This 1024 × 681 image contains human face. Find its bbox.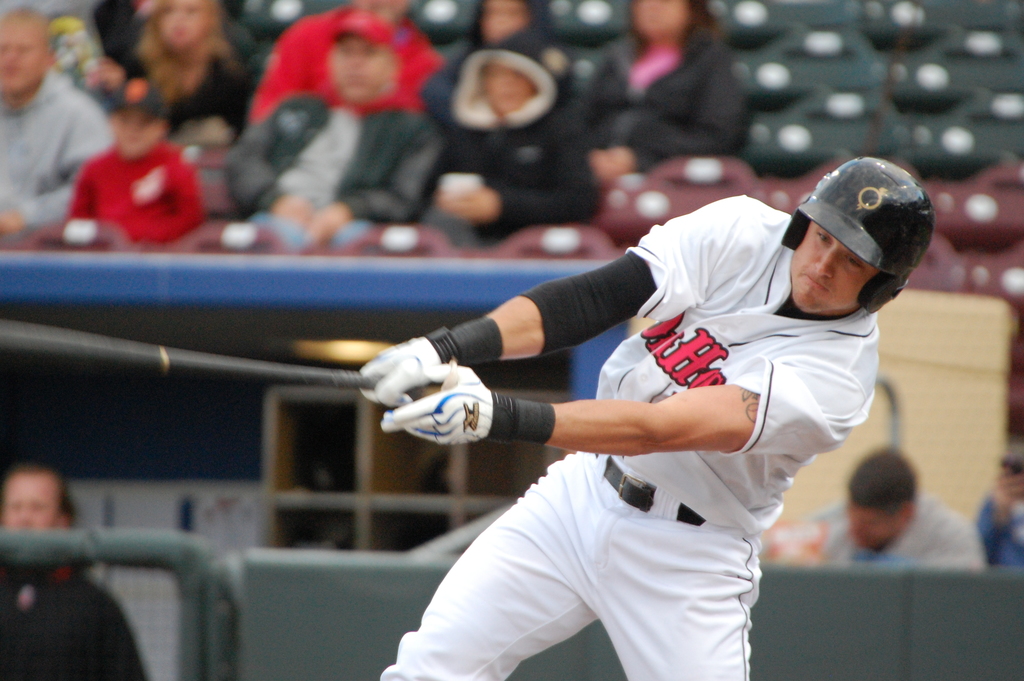
626, 0, 687, 45.
